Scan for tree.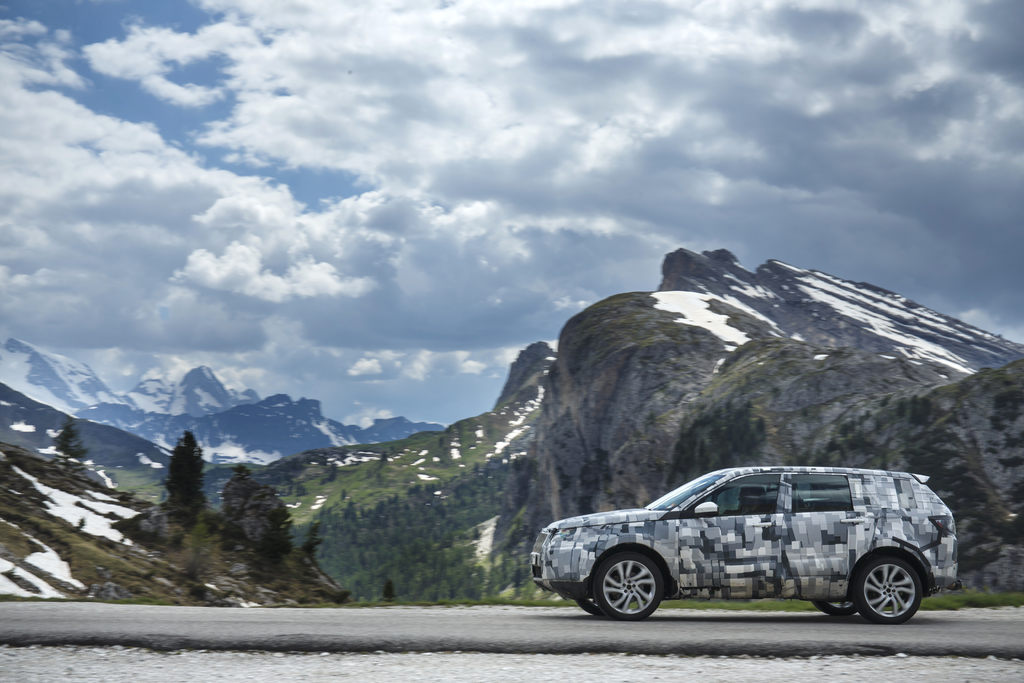
Scan result: (left=233, top=468, right=293, bottom=580).
